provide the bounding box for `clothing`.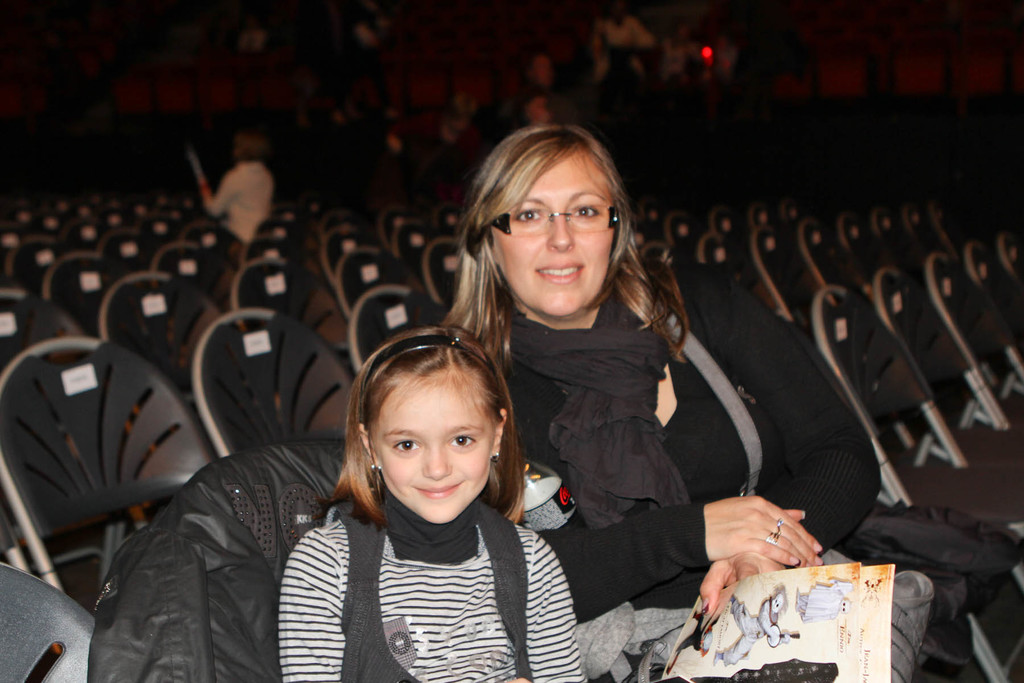
x1=500 y1=259 x2=1023 y2=682.
